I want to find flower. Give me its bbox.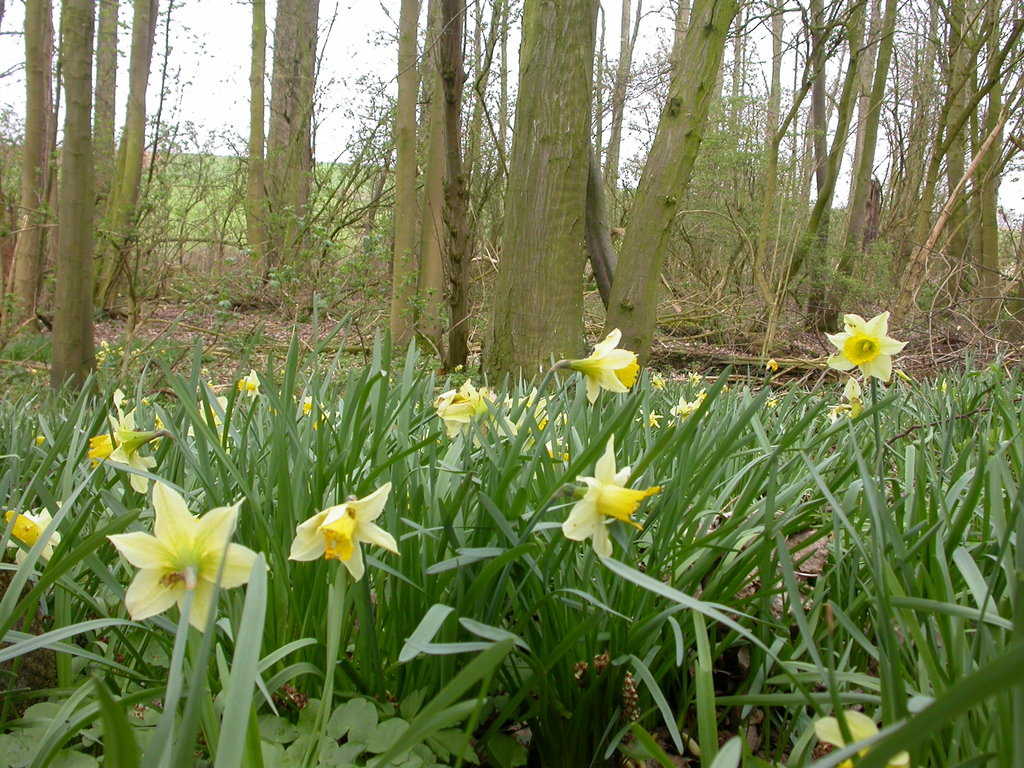
x1=544 y1=430 x2=652 y2=561.
